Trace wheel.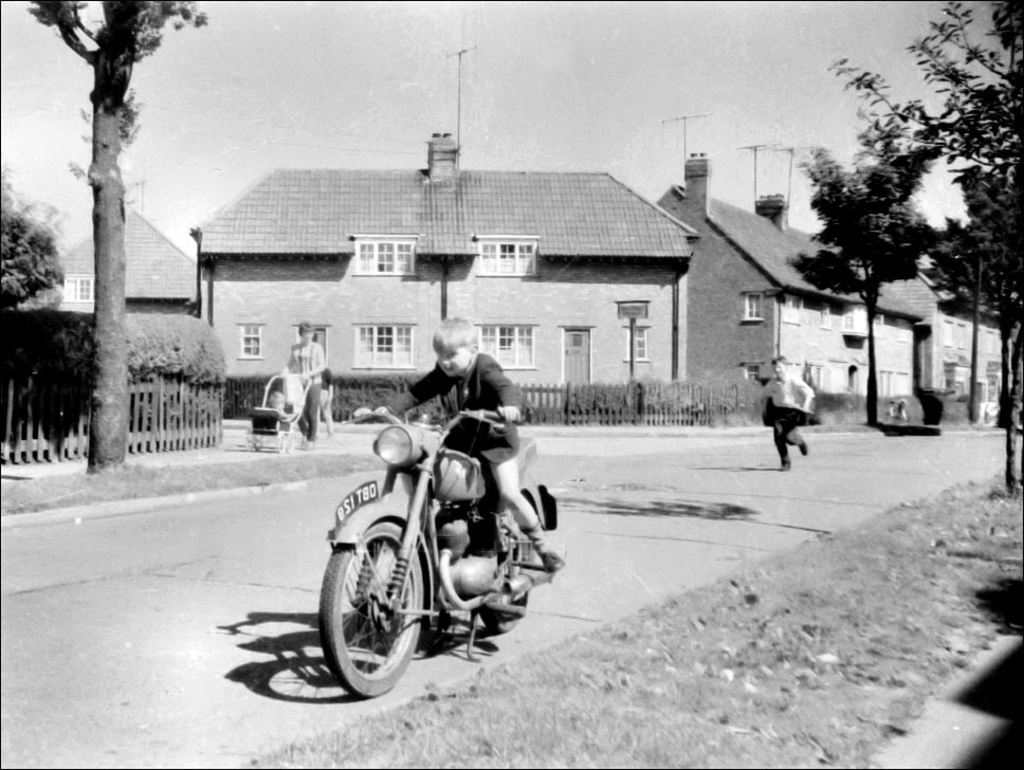
Traced to {"left": 248, "top": 433, "right": 271, "bottom": 455}.
